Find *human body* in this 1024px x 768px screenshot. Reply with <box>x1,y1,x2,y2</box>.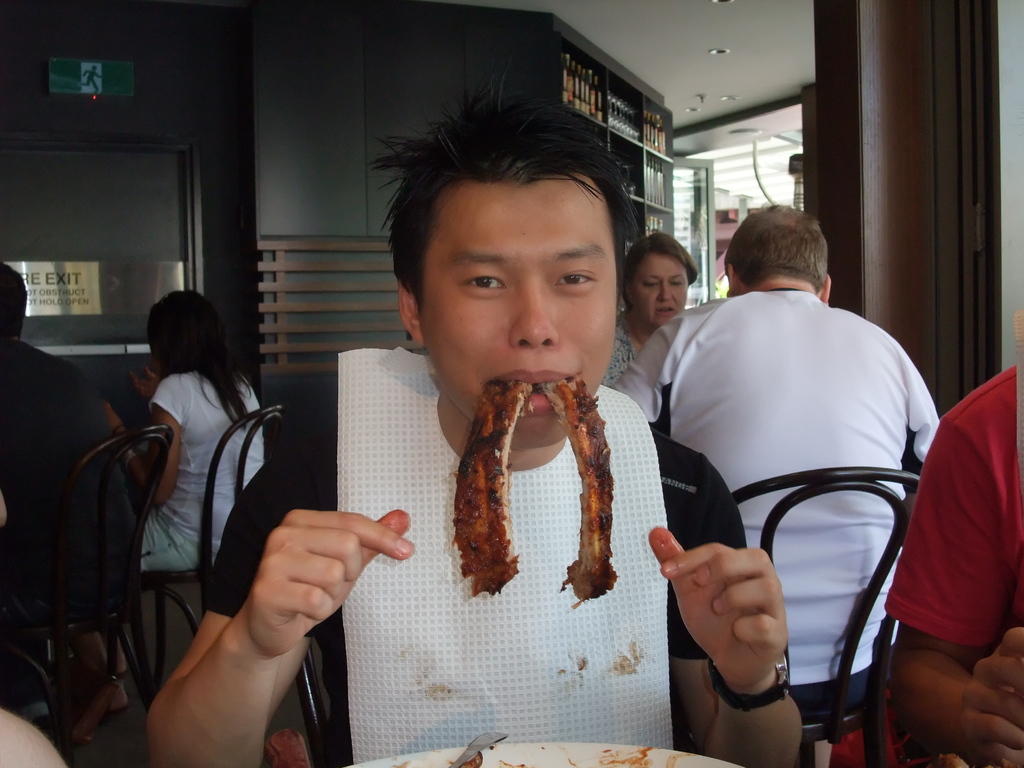
<box>0,339,131,600</box>.
